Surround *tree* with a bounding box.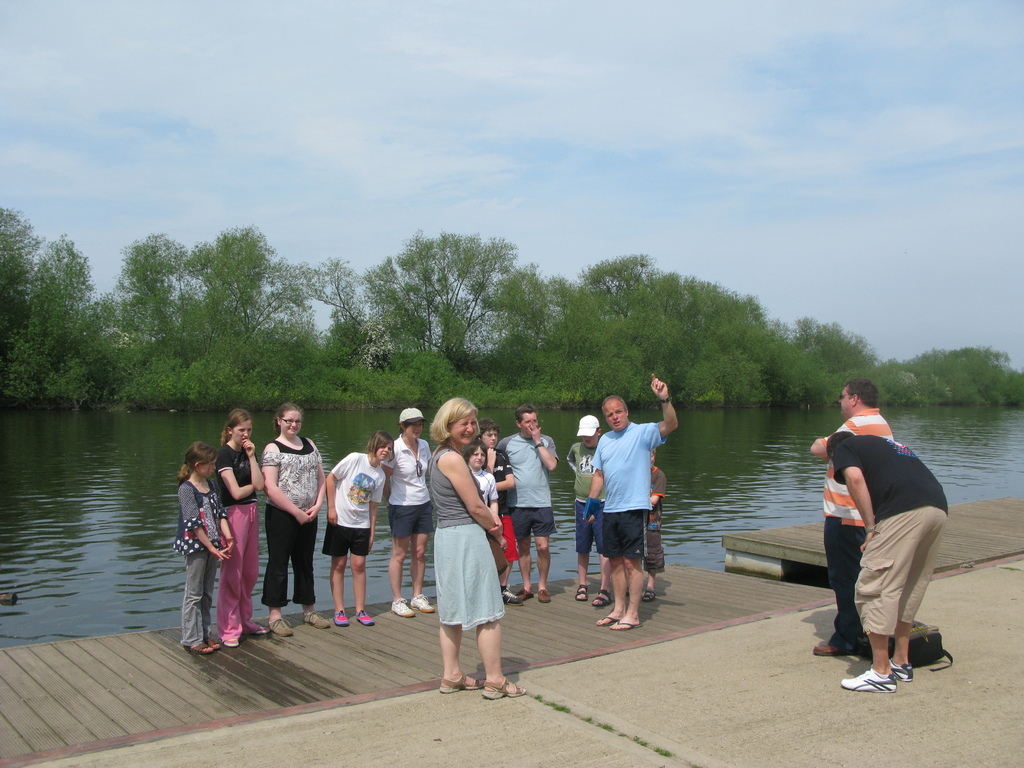
[355, 229, 529, 373].
